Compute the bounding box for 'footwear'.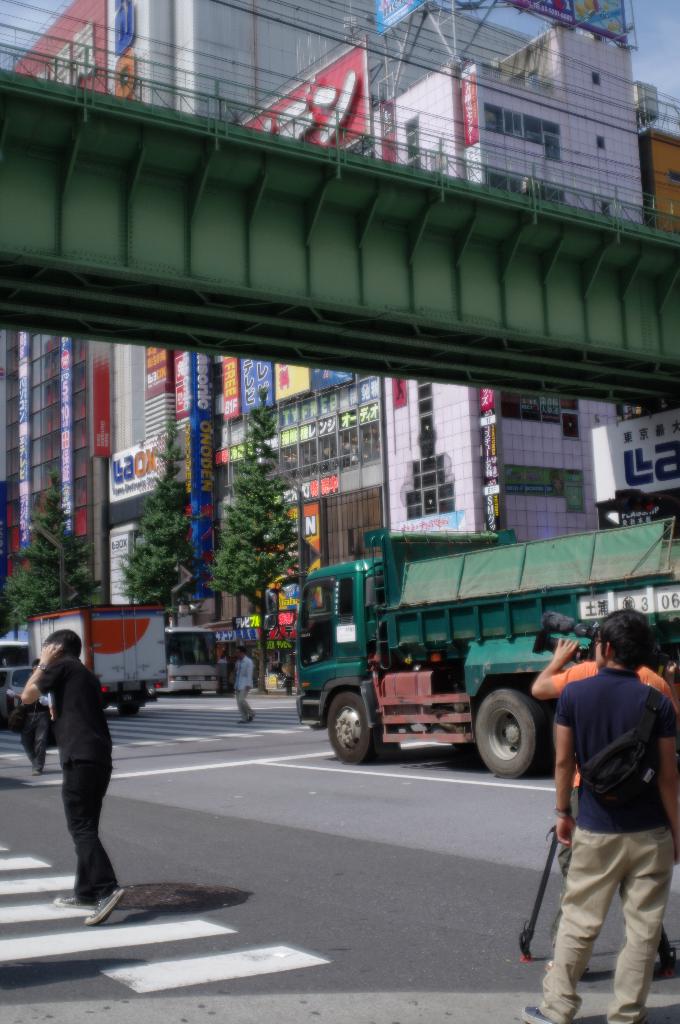
box=[30, 770, 42, 777].
